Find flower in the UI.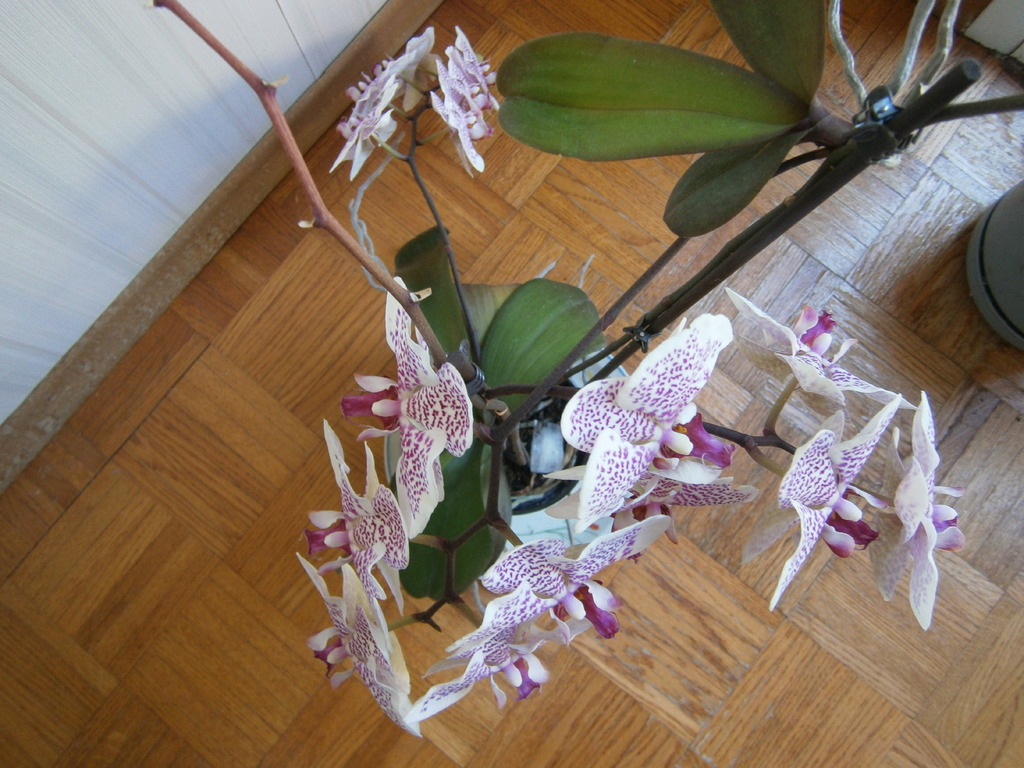
UI element at <box>545,467,758,512</box>.
